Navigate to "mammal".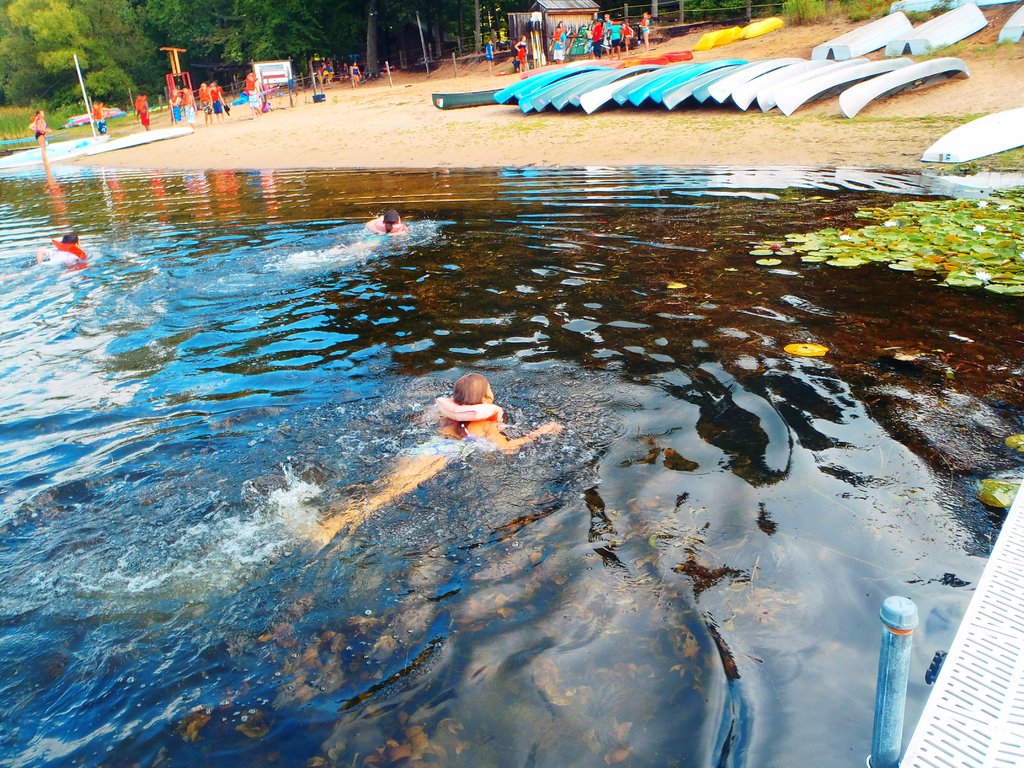
Navigation target: {"x1": 167, "y1": 89, "x2": 182, "y2": 120}.
